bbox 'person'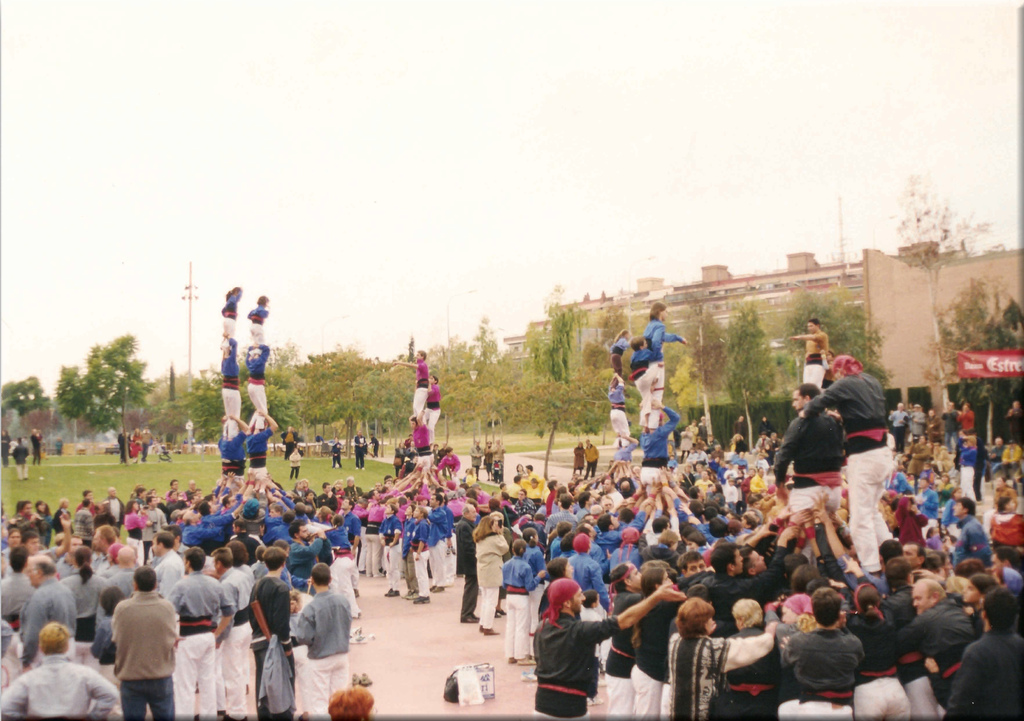
Rect(959, 435, 978, 501)
